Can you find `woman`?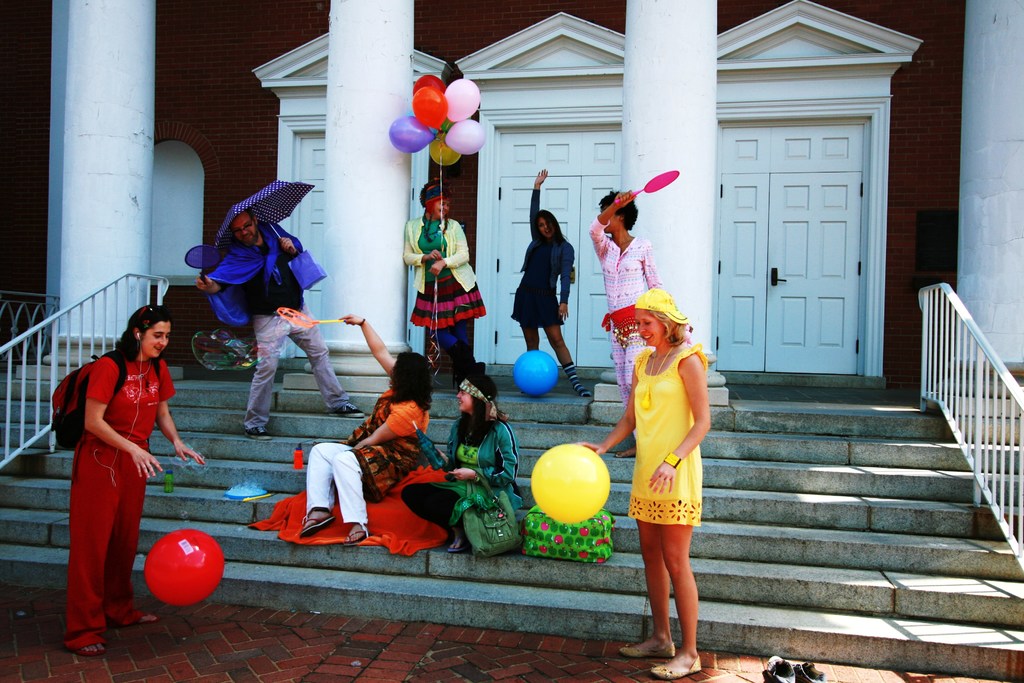
Yes, bounding box: Rect(402, 375, 527, 555).
